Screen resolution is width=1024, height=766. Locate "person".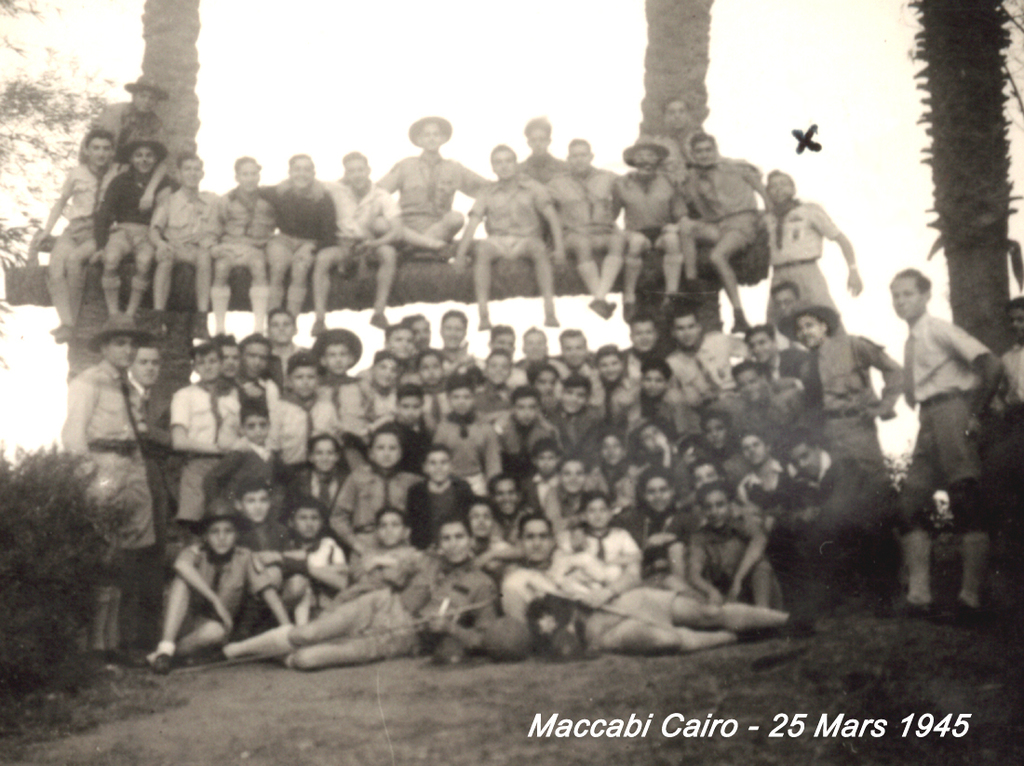
<region>796, 302, 913, 558</region>.
